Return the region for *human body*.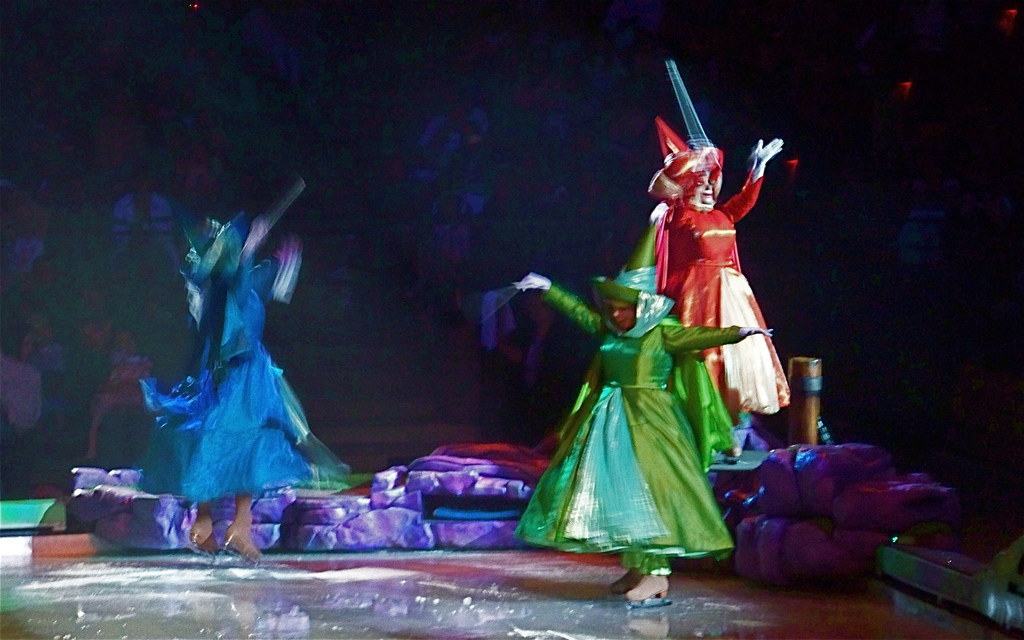
BBox(523, 275, 773, 598).
